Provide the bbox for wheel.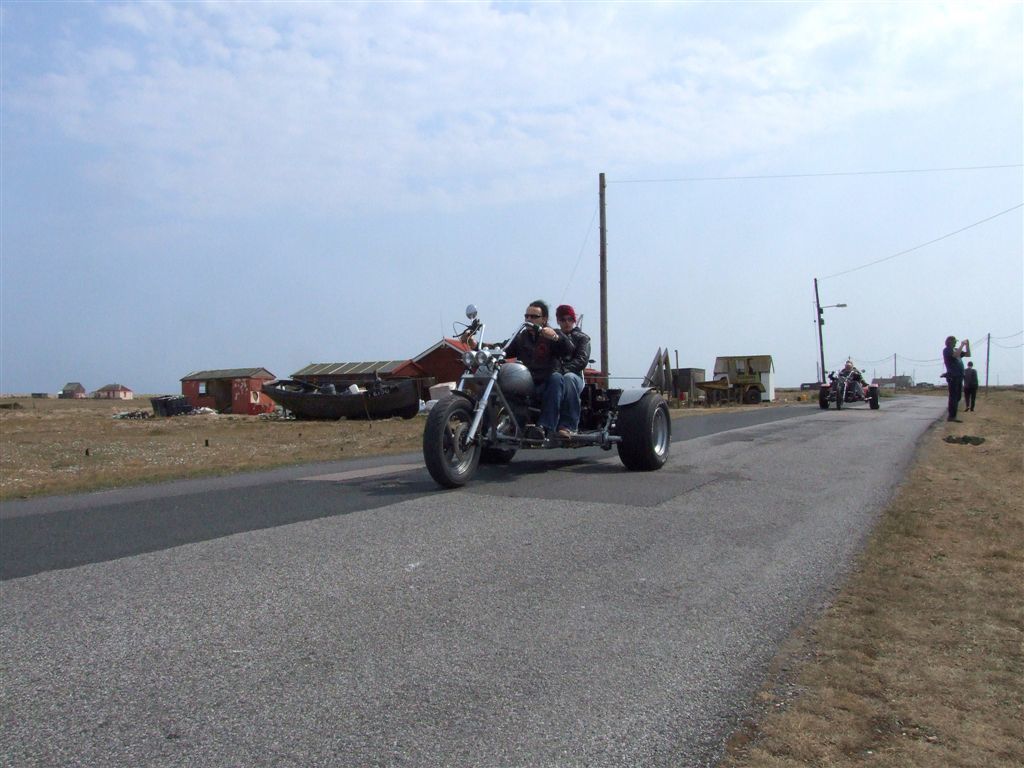
select_region(483, 405, 524, 464).
